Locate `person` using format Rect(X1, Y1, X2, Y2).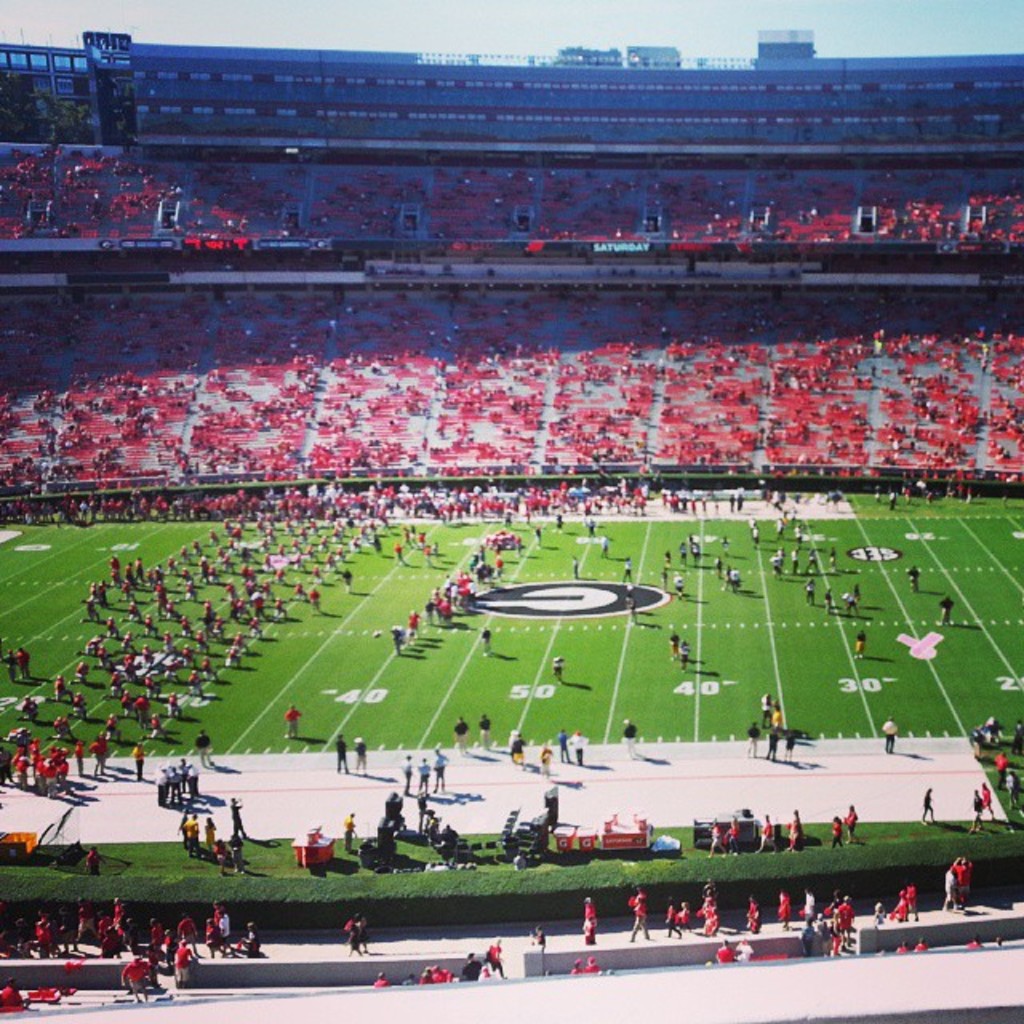
Rect(419, 966, 432, 982).
